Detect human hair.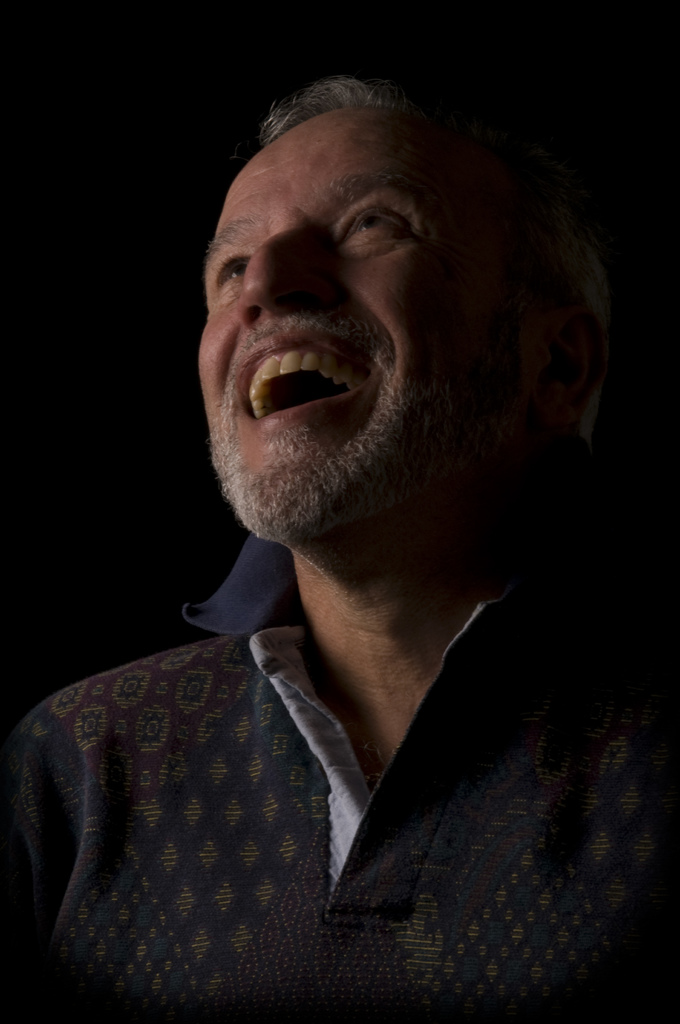
Detected at left=260, top=77, right=619, bottom=445.
